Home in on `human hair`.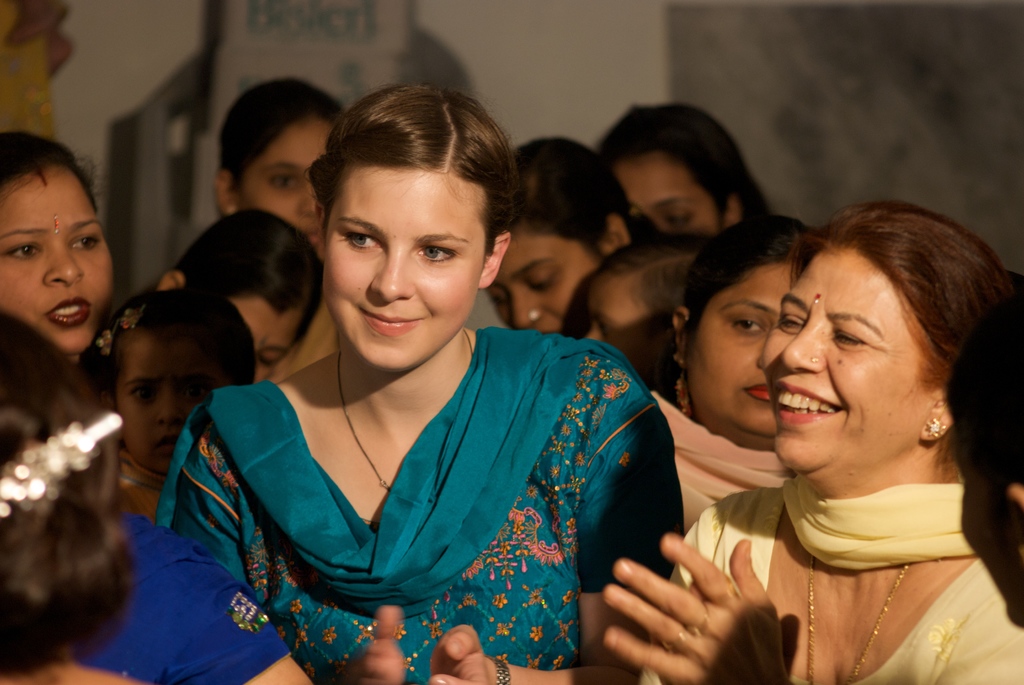
Homed in at 482, 135, 630, 267.
